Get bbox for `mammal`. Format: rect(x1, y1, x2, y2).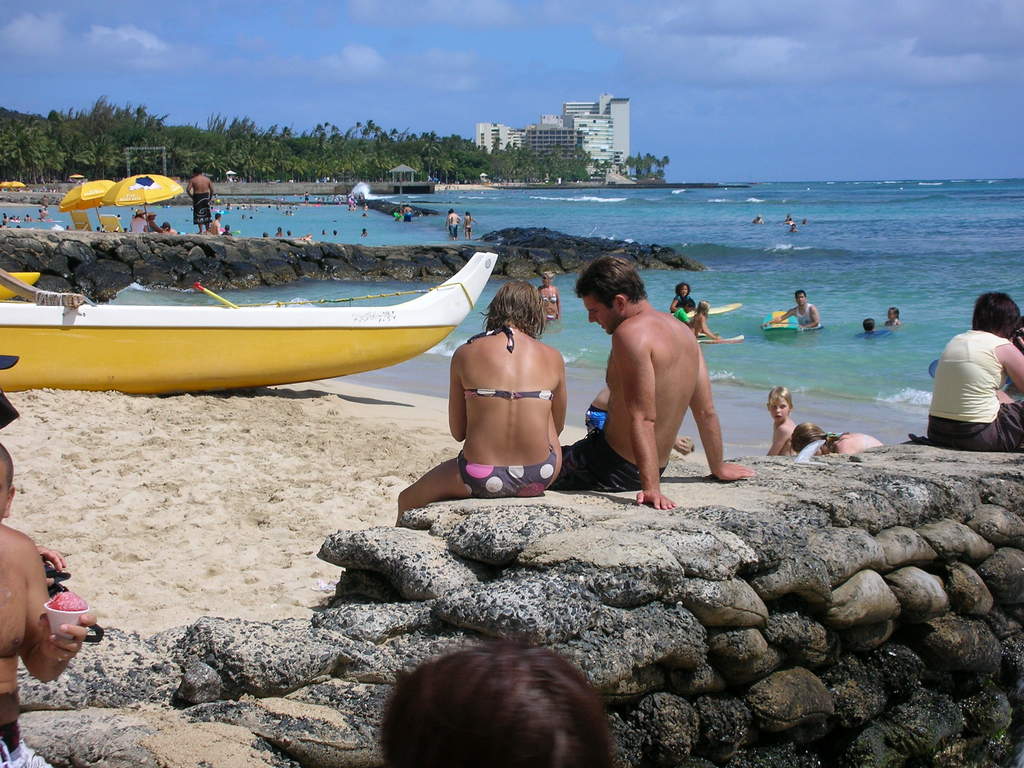
rect(676, 297, 692, 323).
